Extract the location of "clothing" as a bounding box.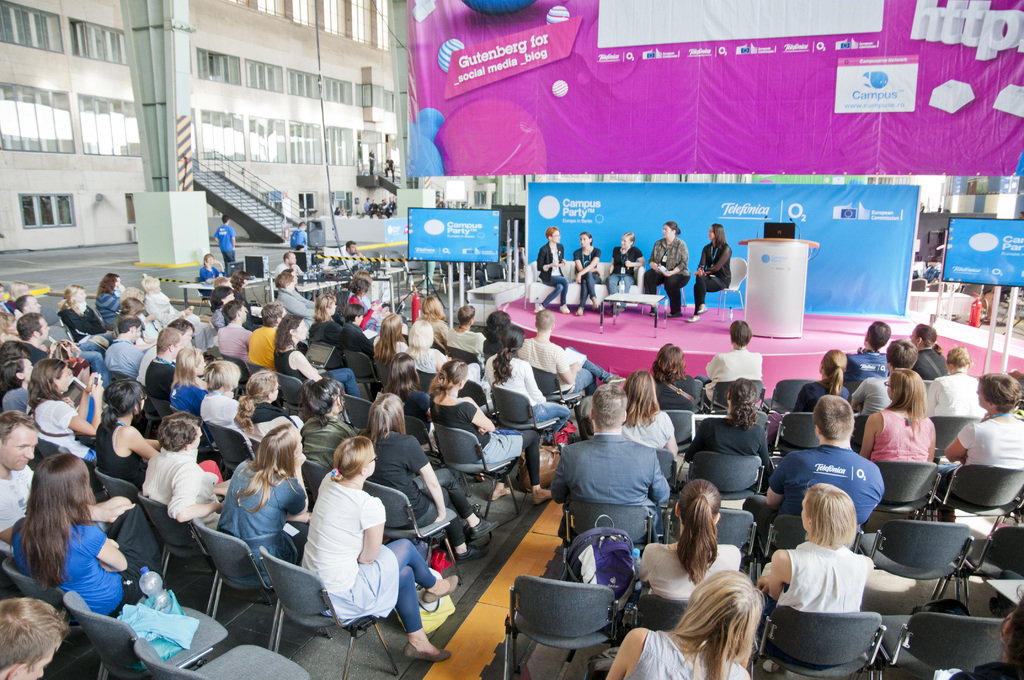
<region>923, 265, 942, 282</region>.
